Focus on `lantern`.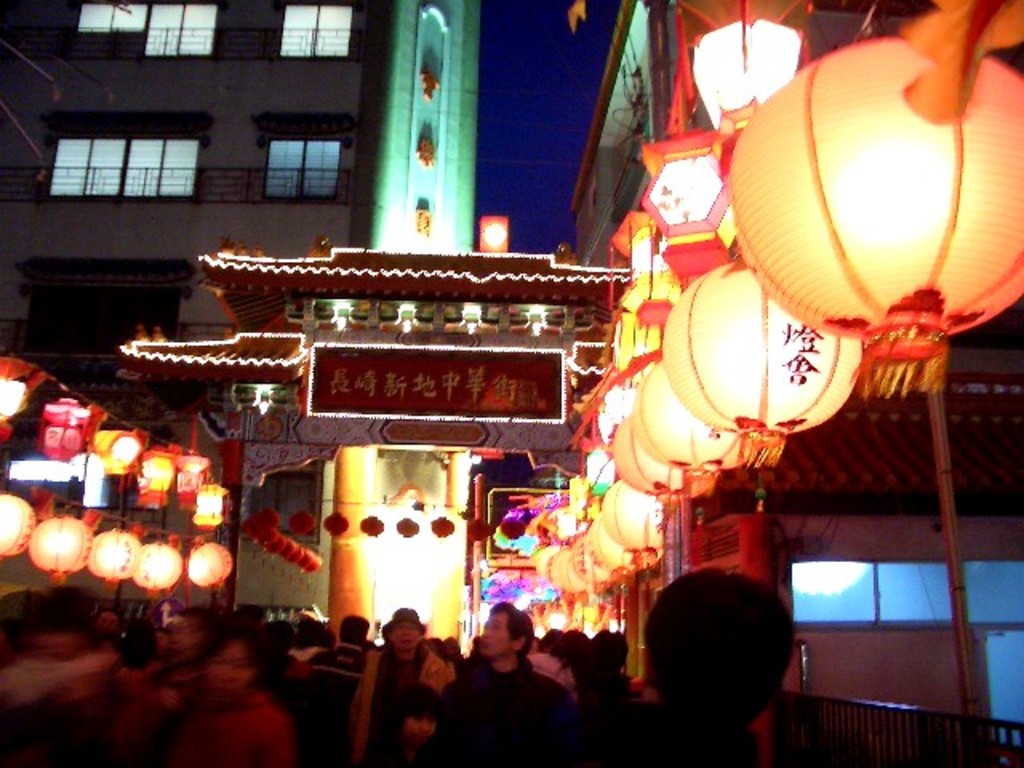
Focused at BBox(430, 514, 453, 539).
